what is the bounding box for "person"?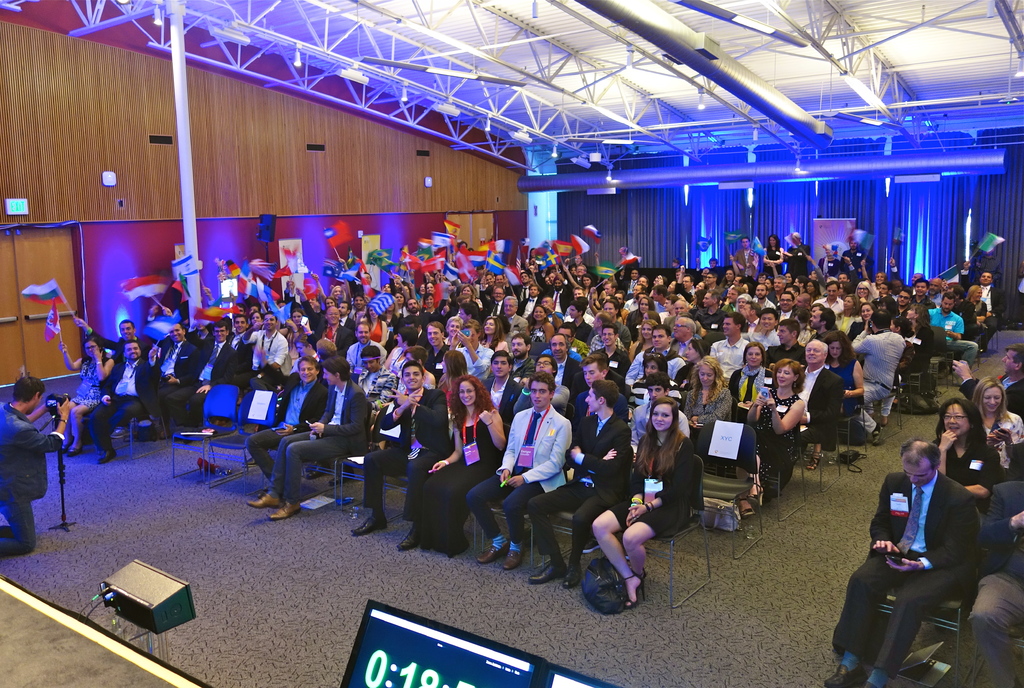
crop(425, 374, 502, 561).
